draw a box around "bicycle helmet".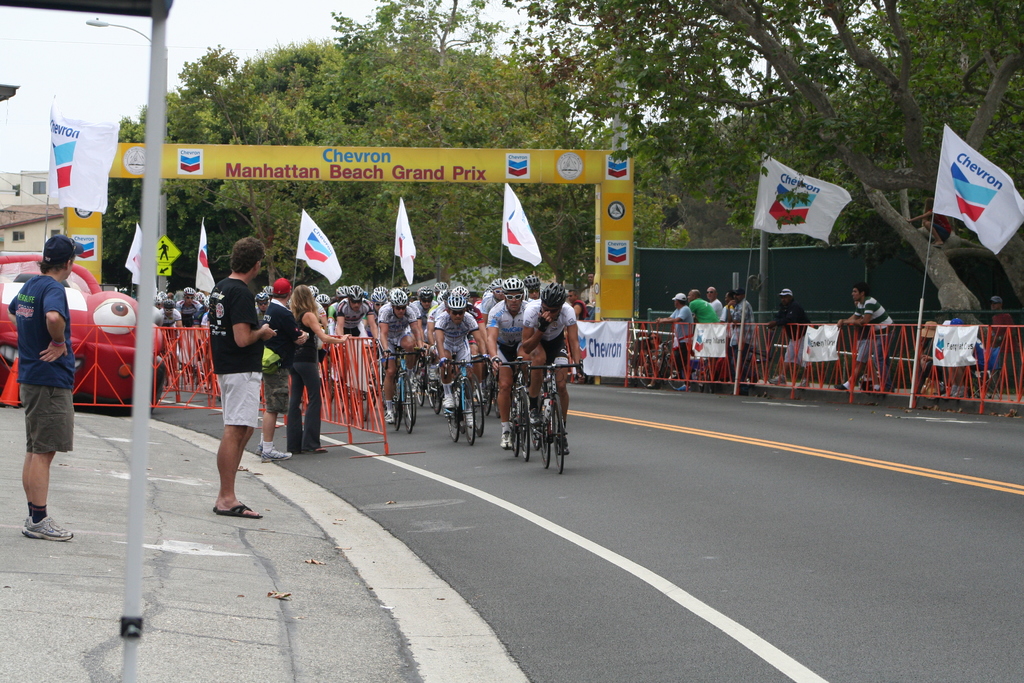
bbox=[373, 284, 386, 291].
